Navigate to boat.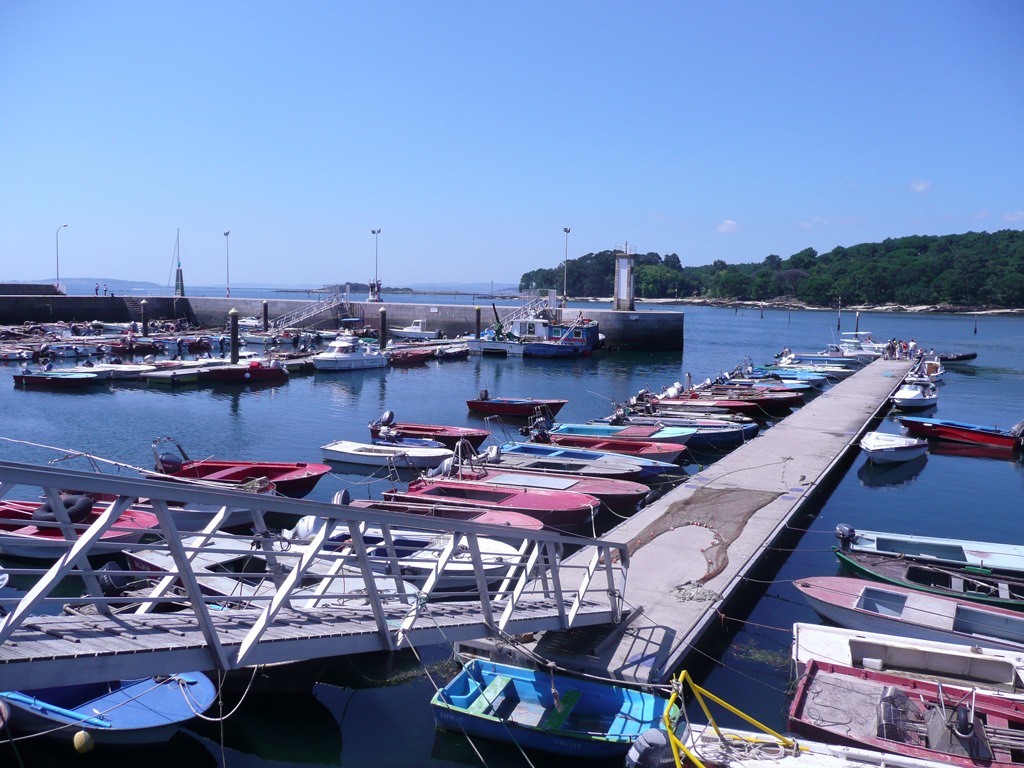
Navigation target: [left=785, top=659, right=1023, bottom=767].
